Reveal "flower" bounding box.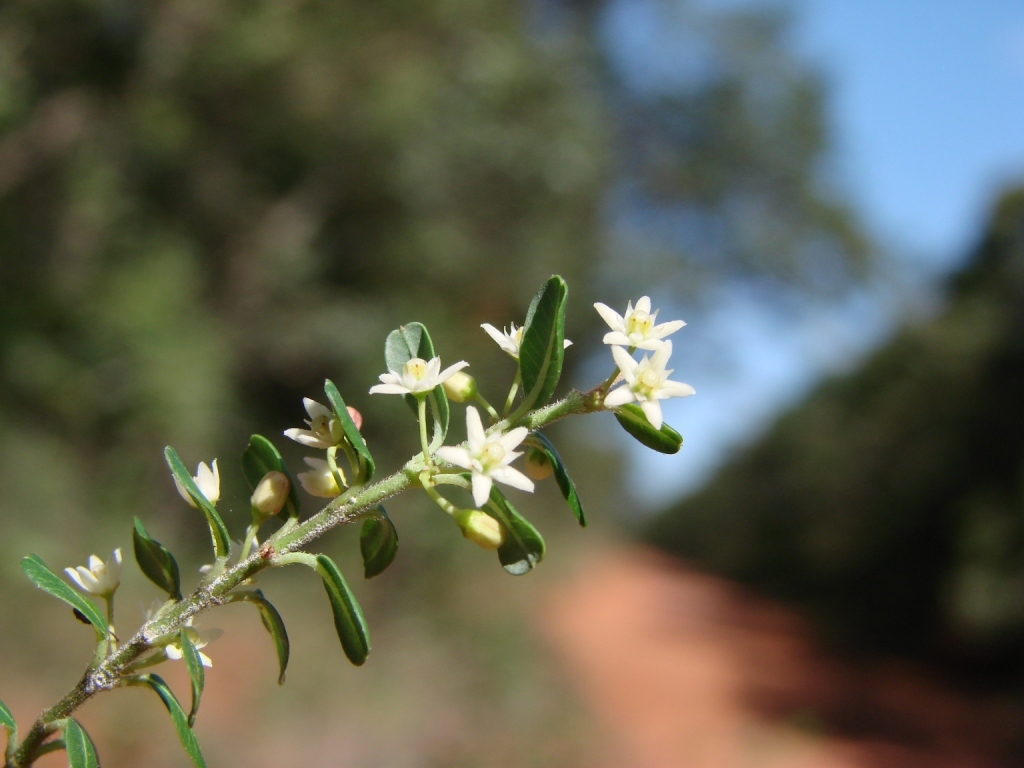
Revealed: (369,352,471,404).
